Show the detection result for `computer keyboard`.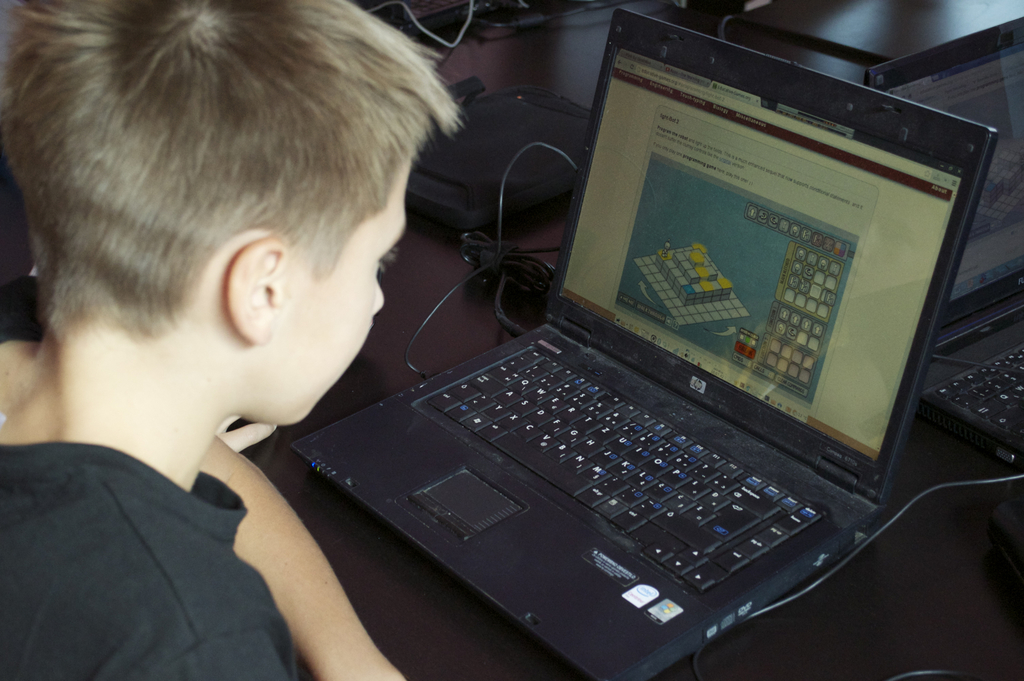
[428,345,826,596].
